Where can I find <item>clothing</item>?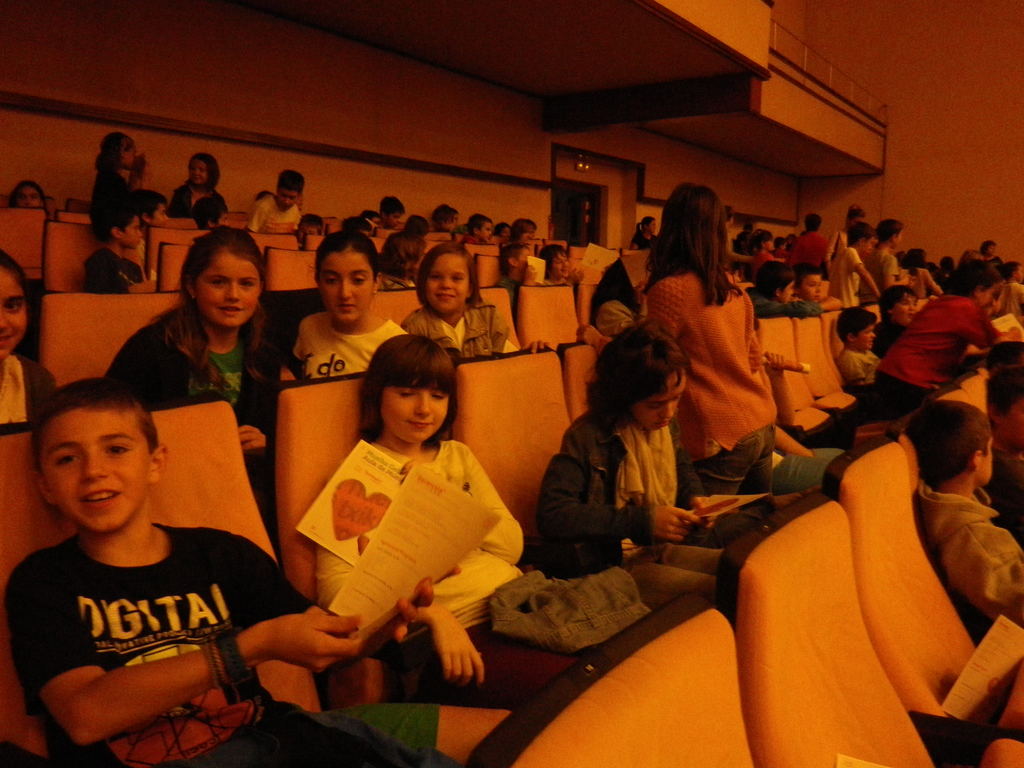
You can find it at crop(460, 232, 486, 244).
